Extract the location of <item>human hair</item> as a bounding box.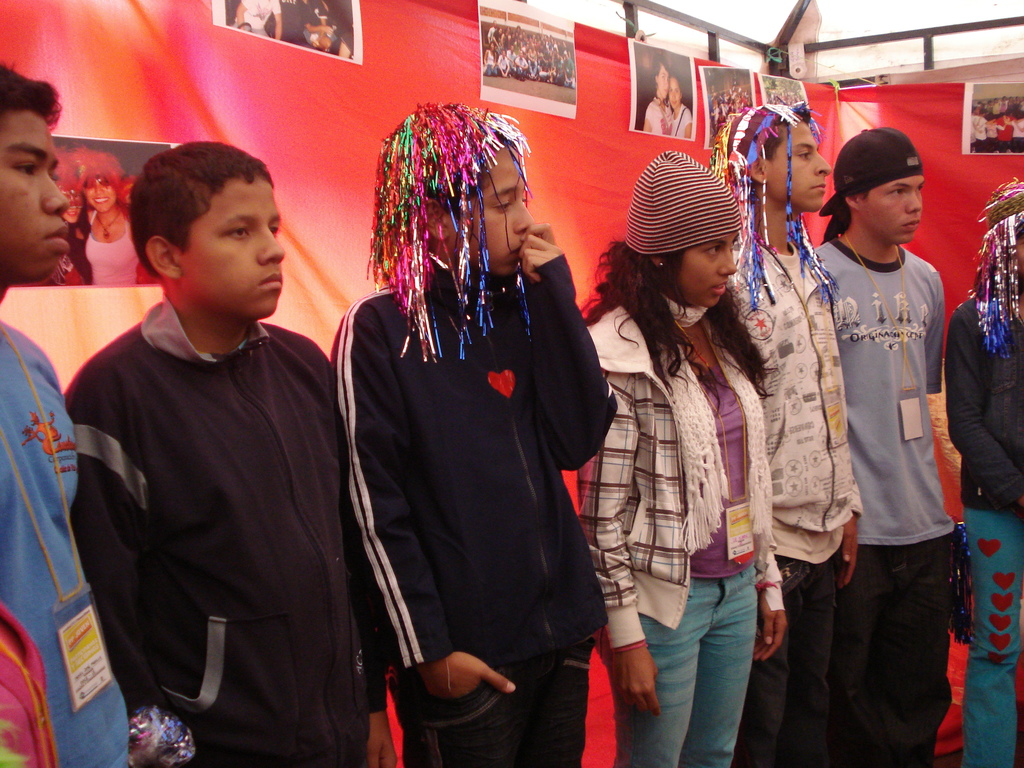
BBox(582, 246, 782, 419).
